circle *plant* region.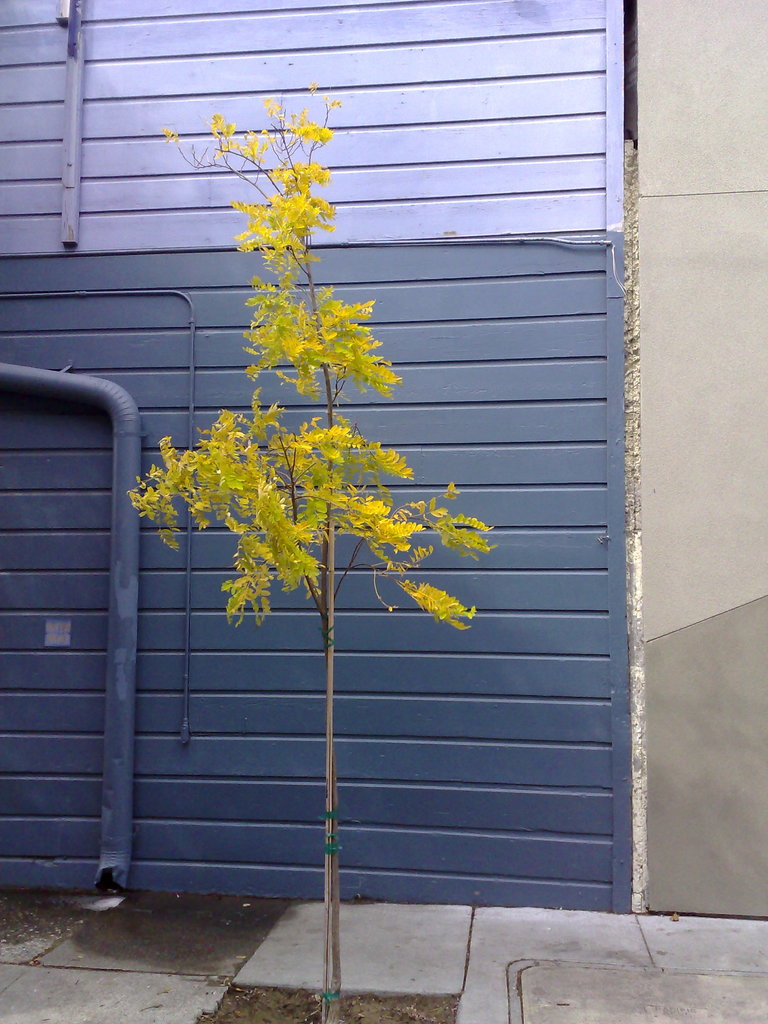
Region: l=129, t=76, r=497, b=1023.
